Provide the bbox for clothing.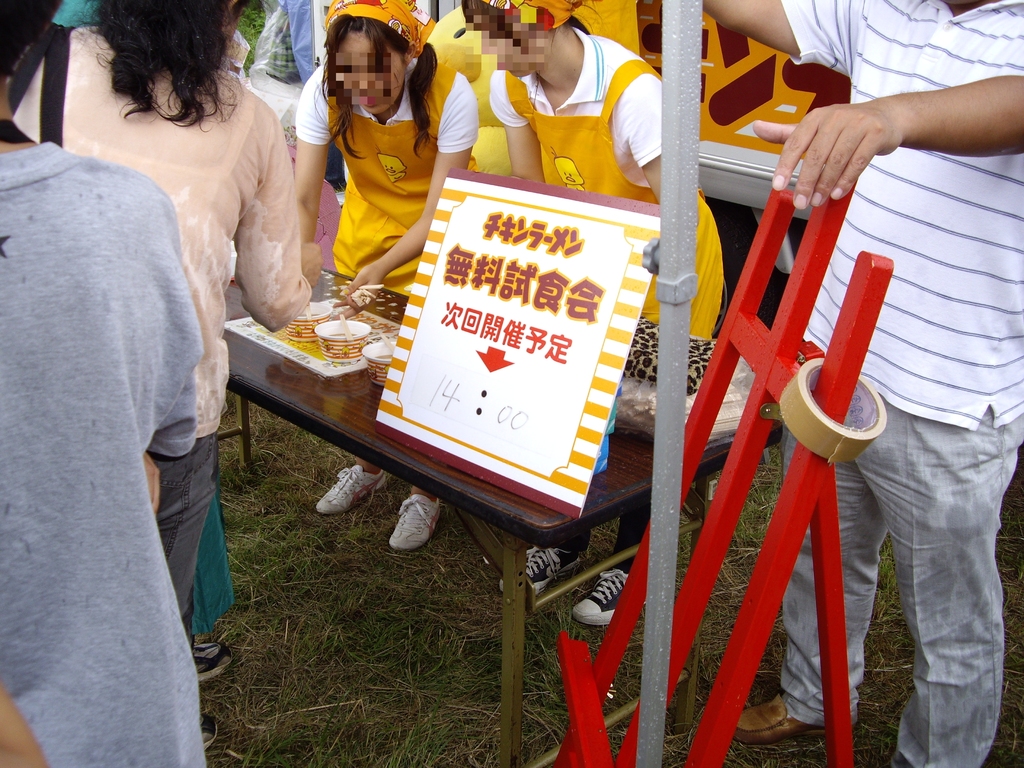
0,141,208,767.
